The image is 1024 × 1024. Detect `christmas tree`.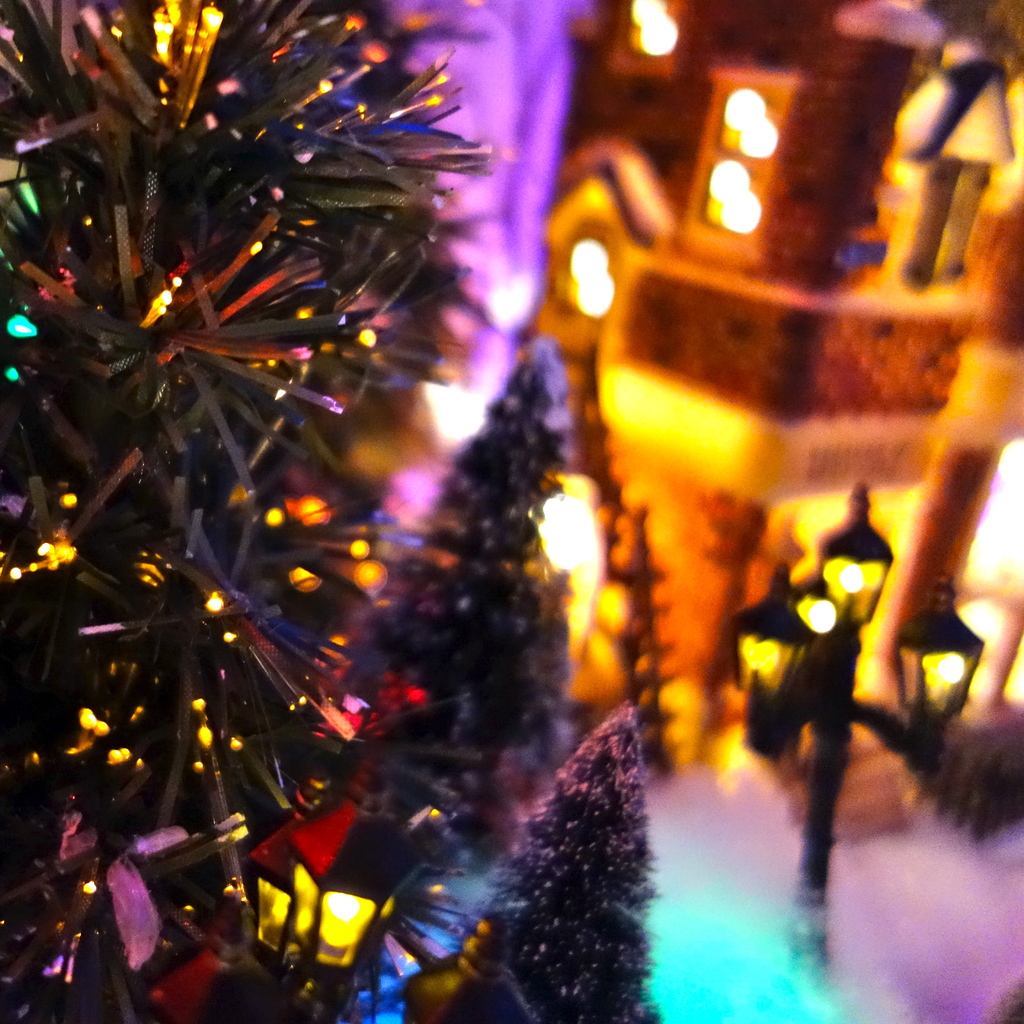
Detection: <box>0,0,640,1023</box>.
